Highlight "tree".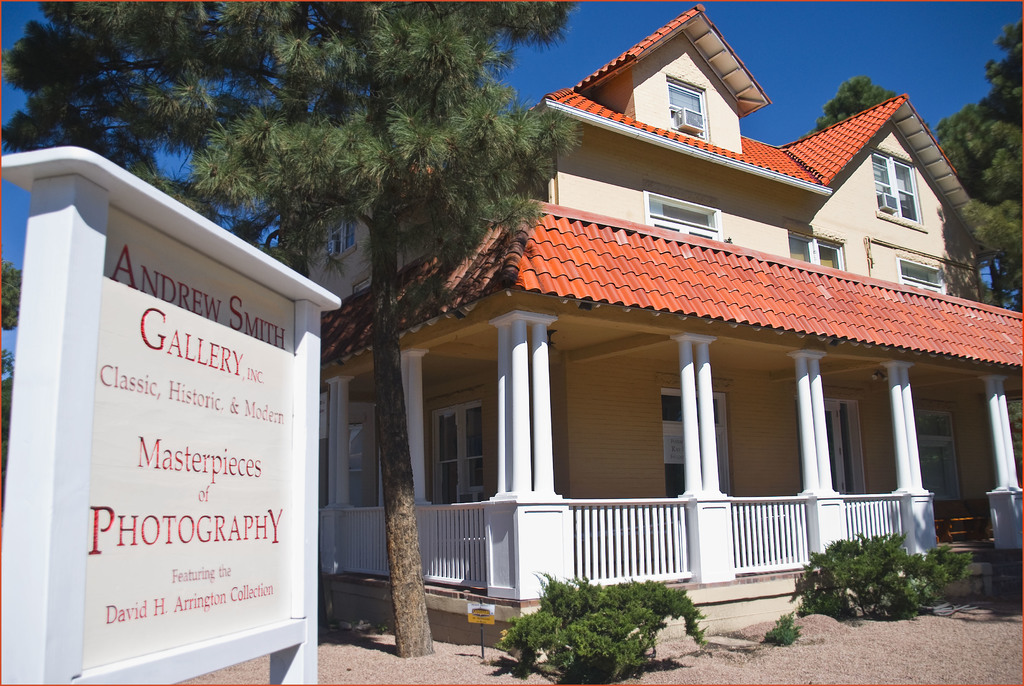
Highlighted region: [x1=788, y1=8, x2=1023, y2=426].
